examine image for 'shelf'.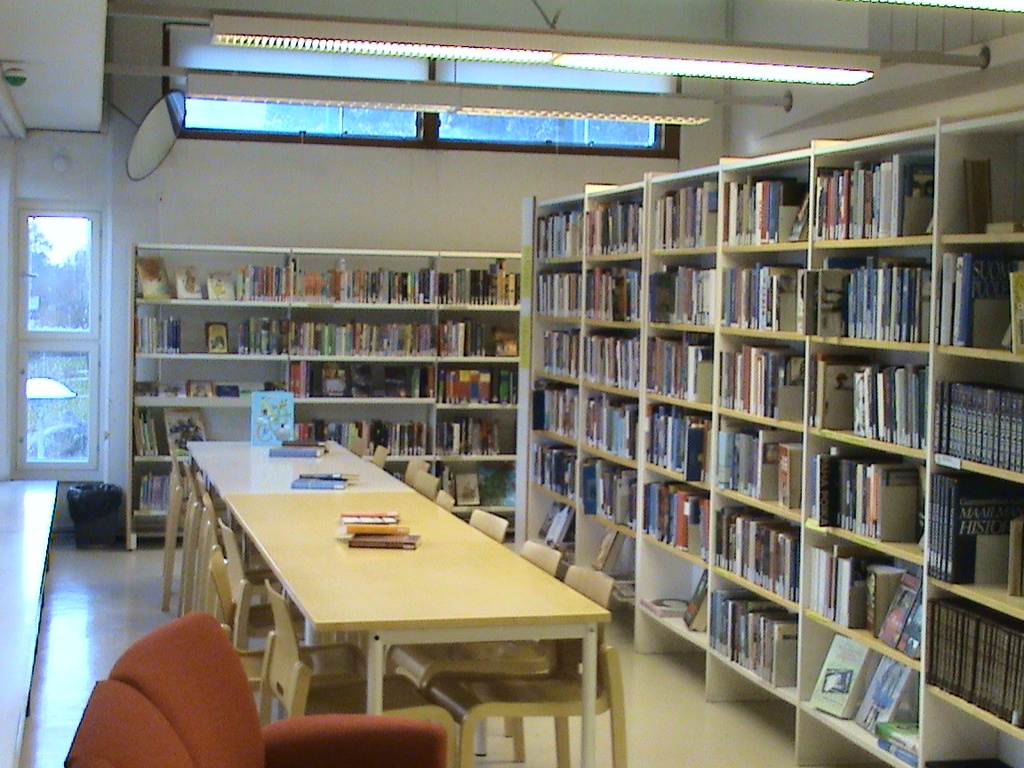
Examination result: l=526, t=441, r=574, b=504.
